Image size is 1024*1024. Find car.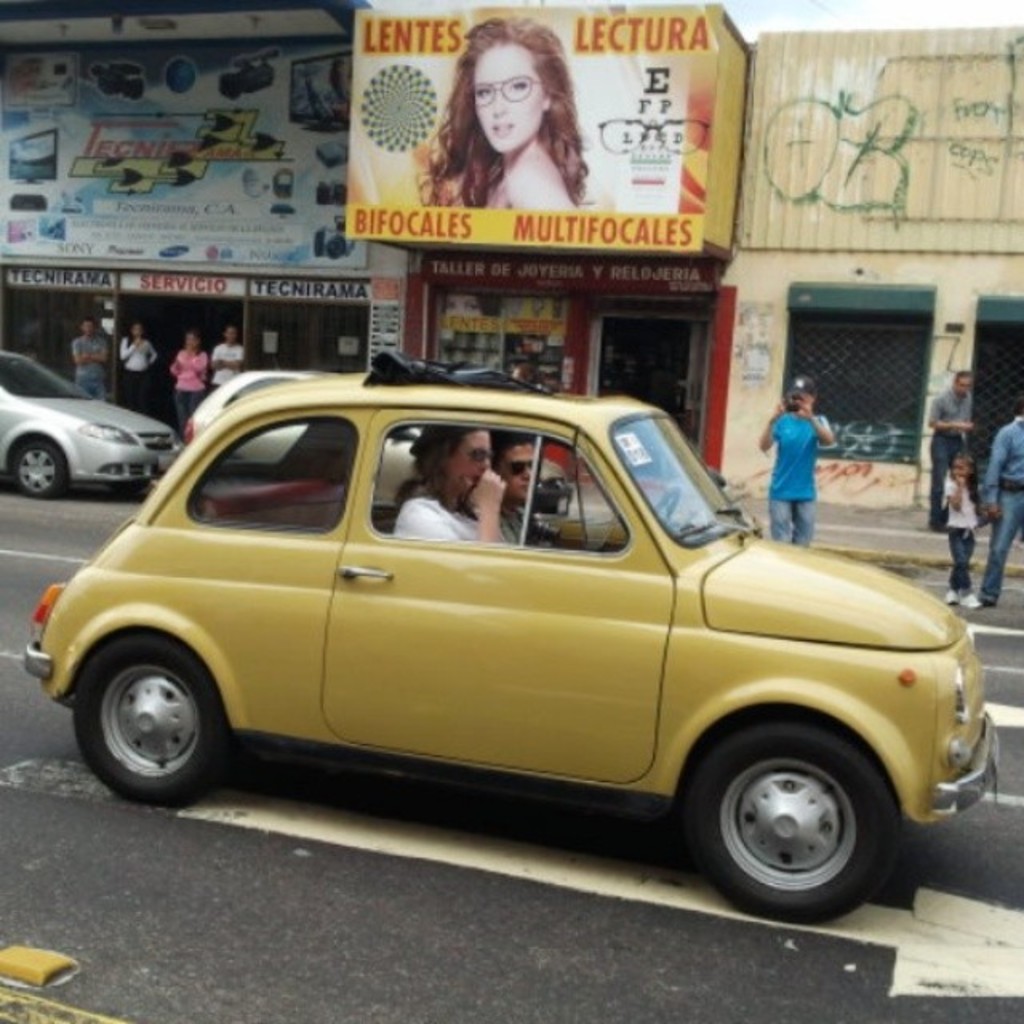
(0, 336, 174, 501).
